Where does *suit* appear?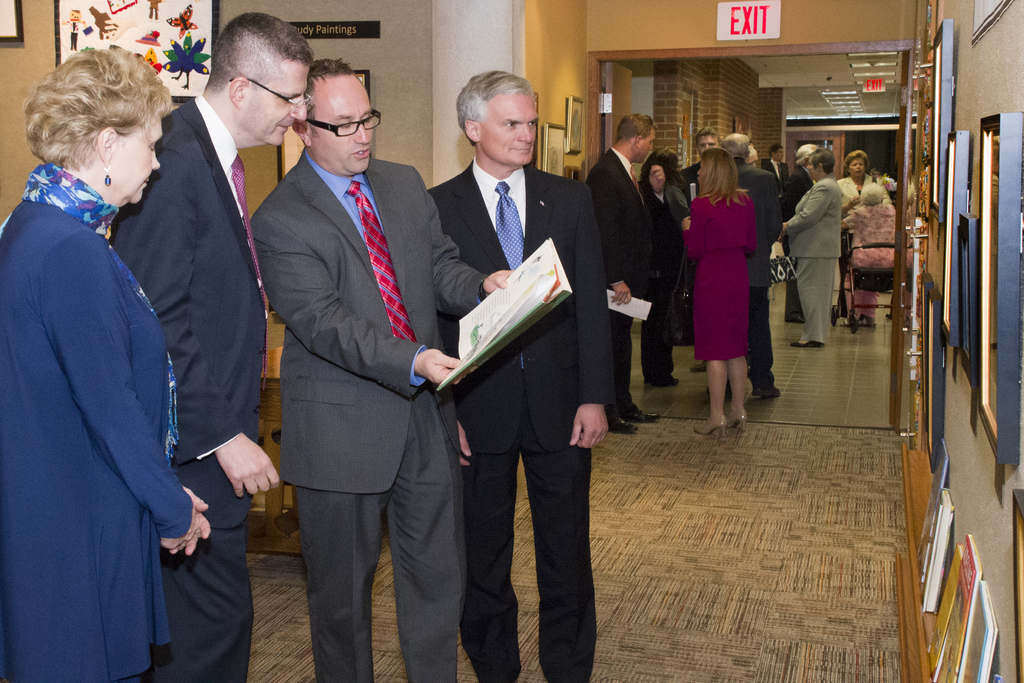
Appears at x1=249 y1=147 x2=493 y2=682.
